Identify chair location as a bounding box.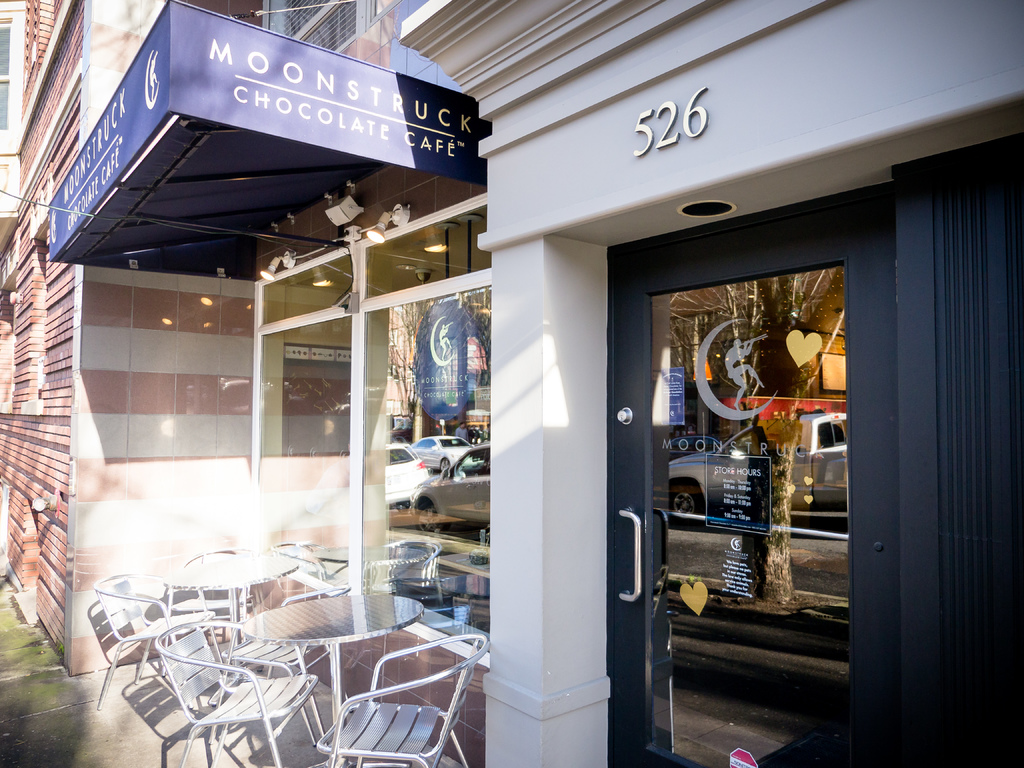
[298, 567, 479, 767].
